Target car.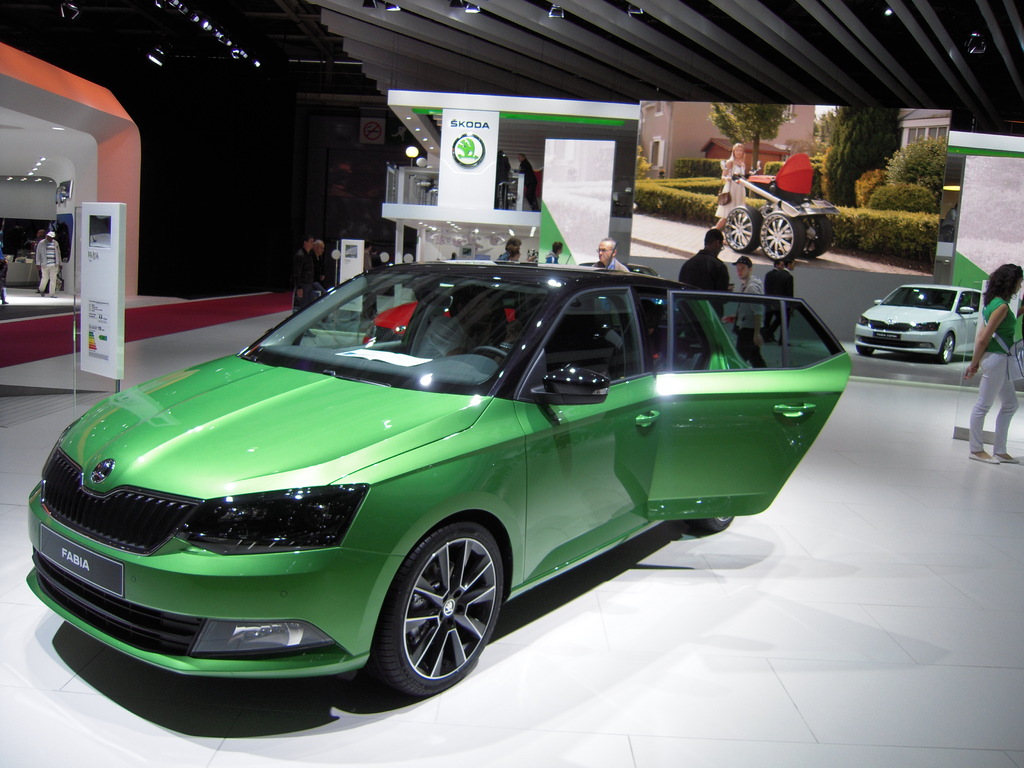
Target region: 854/284/988/357.
